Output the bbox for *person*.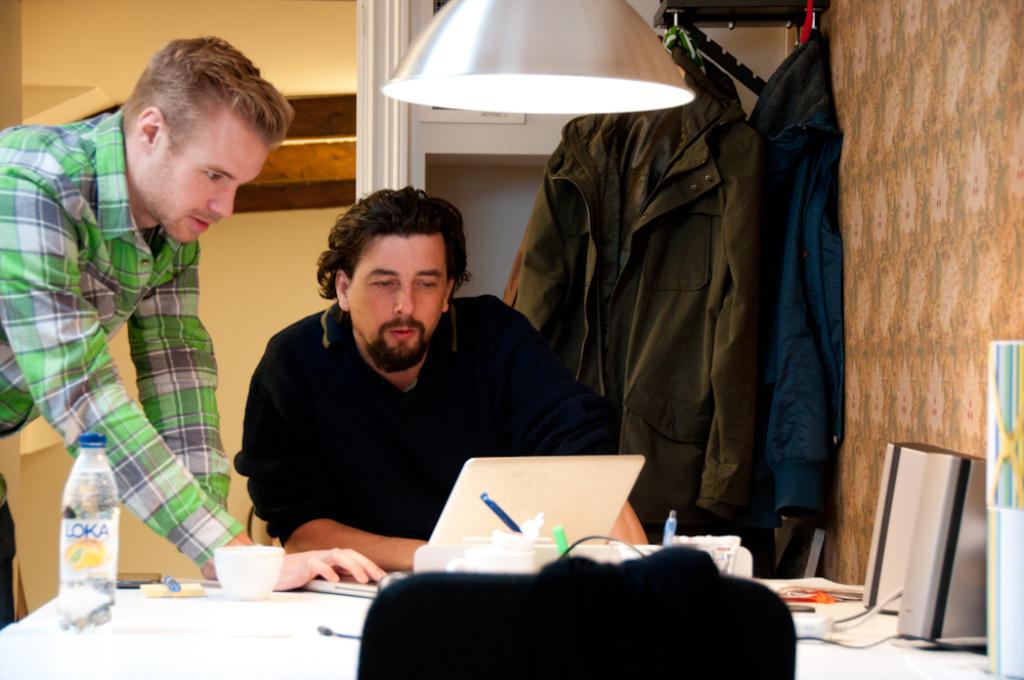
(x1=0, y1=42, x2=383, y2=593).
